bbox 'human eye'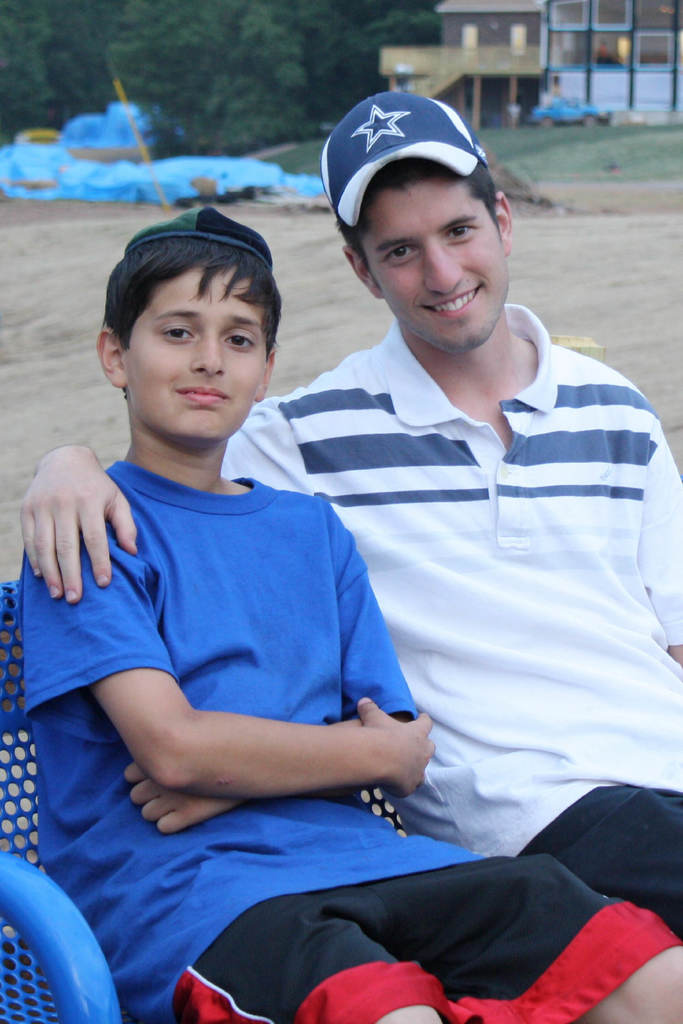
l=381, t=244, r=418, b=266
